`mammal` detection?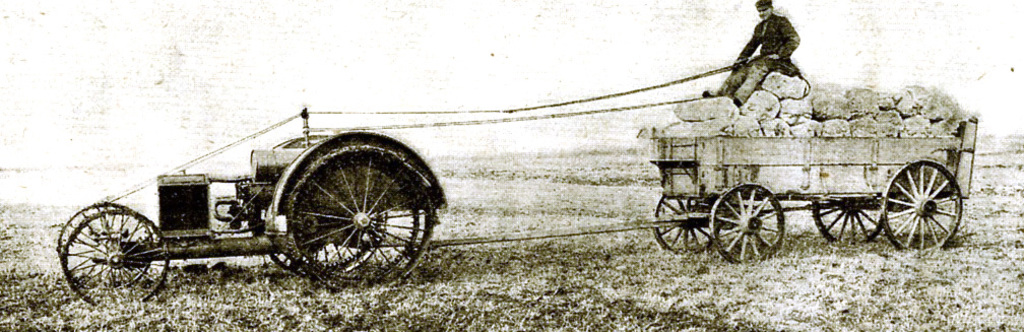
left=701, top=0, right=801, bottom=110
